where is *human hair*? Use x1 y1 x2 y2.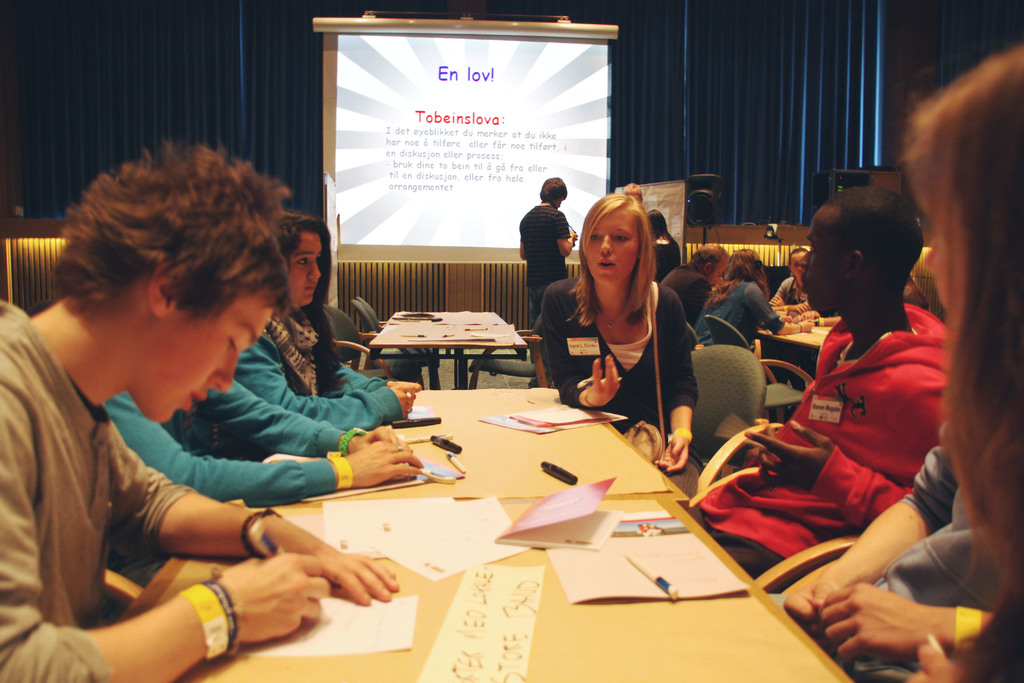
50 131 287 321.
